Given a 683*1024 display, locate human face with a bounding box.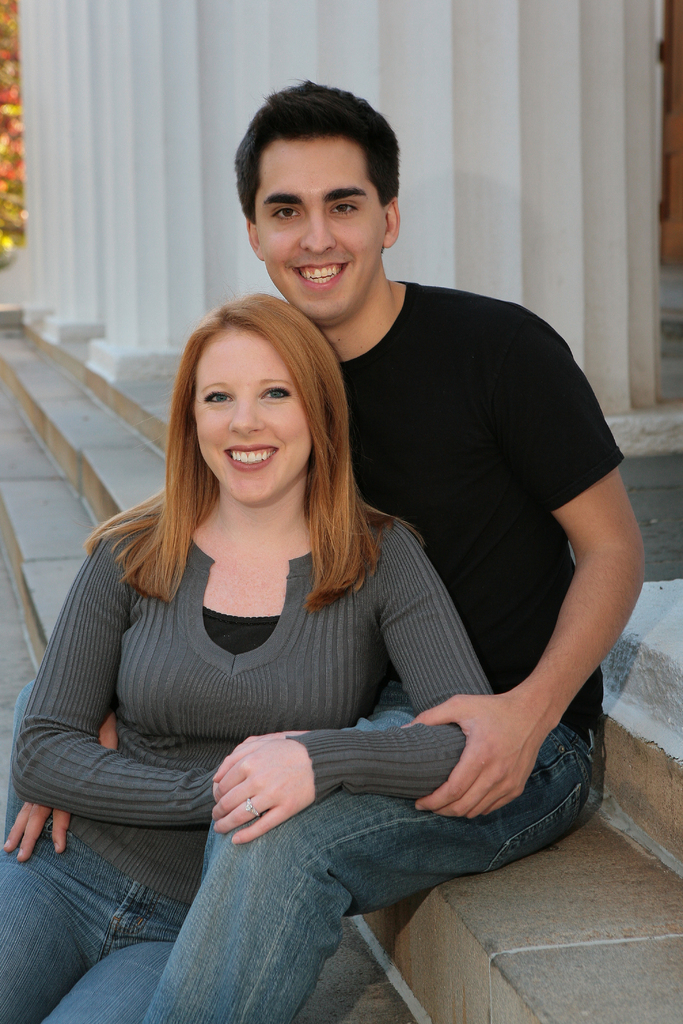
Located: <bbox>194, 323, 308, 505</bbox>.
